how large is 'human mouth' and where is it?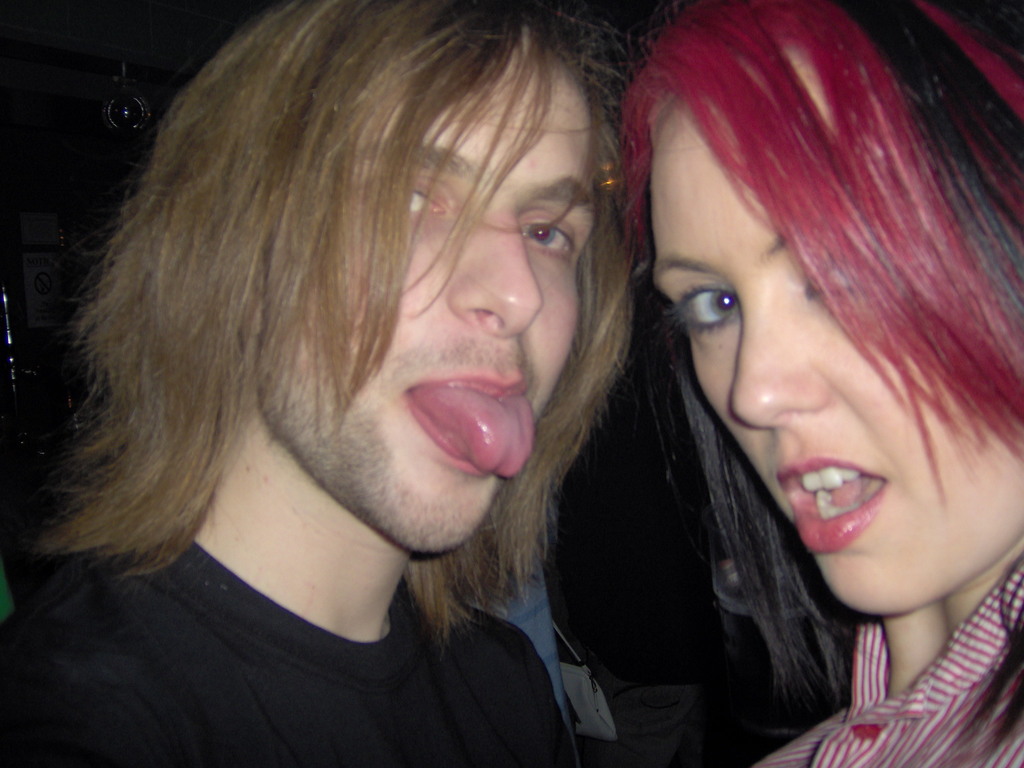
Bounding box: <bbox>405, 374, 538, 477</bbox>.
